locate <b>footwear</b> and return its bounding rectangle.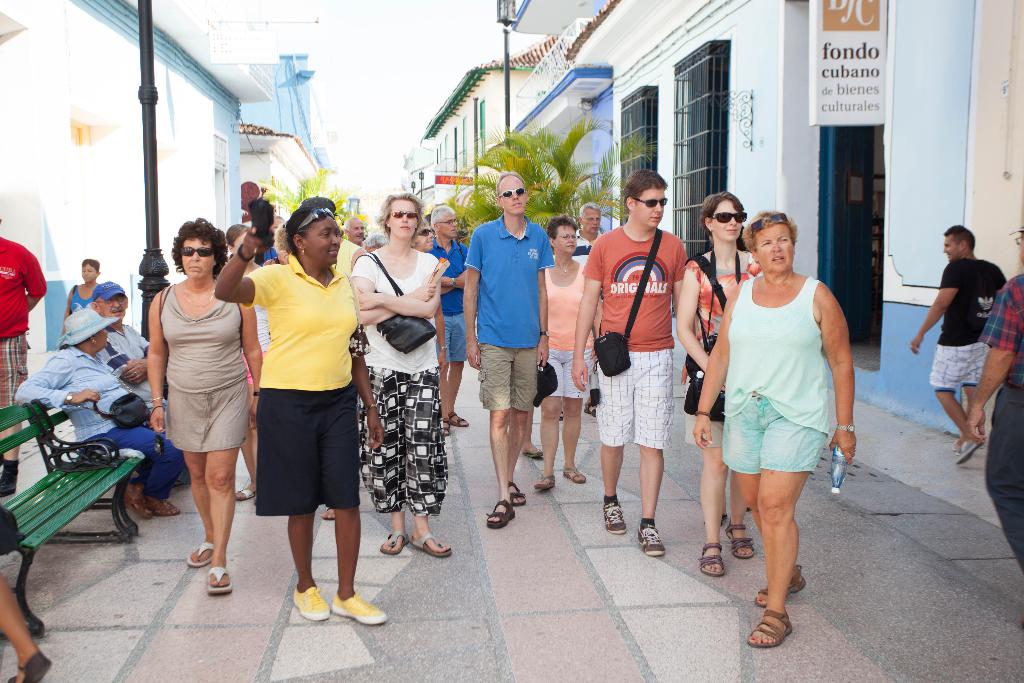
{"left": 325, "top": 593, "right": 388, "bottom": 629}.
